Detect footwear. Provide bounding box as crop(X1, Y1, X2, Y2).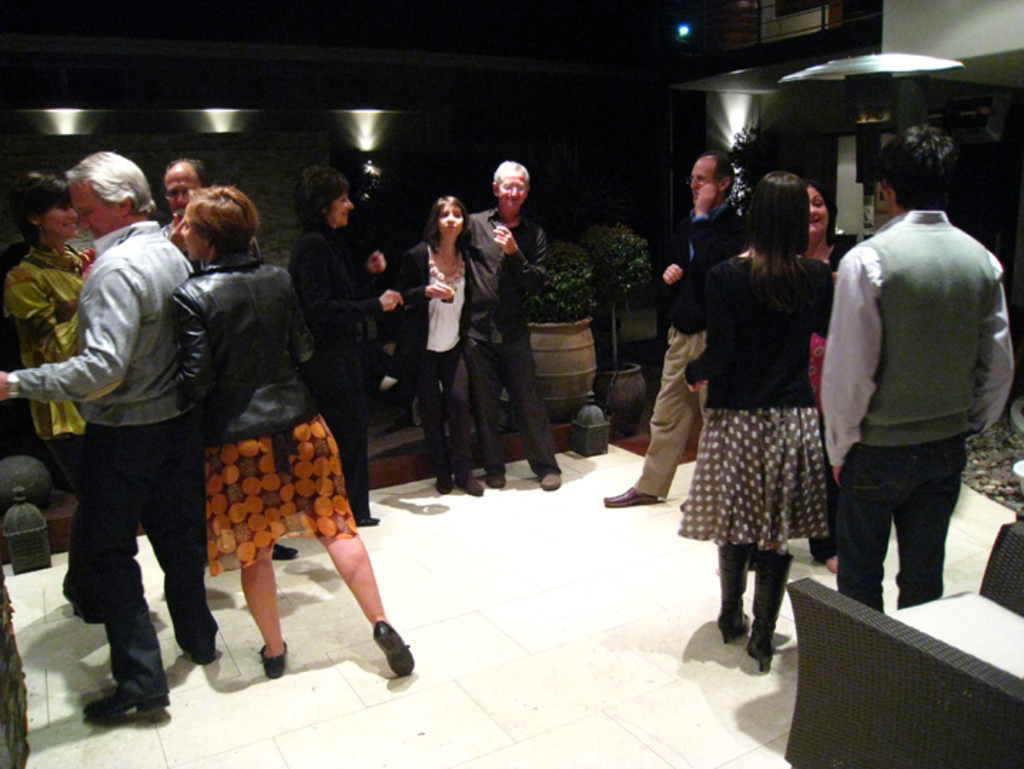
crop(193, 633, 214, 669).
